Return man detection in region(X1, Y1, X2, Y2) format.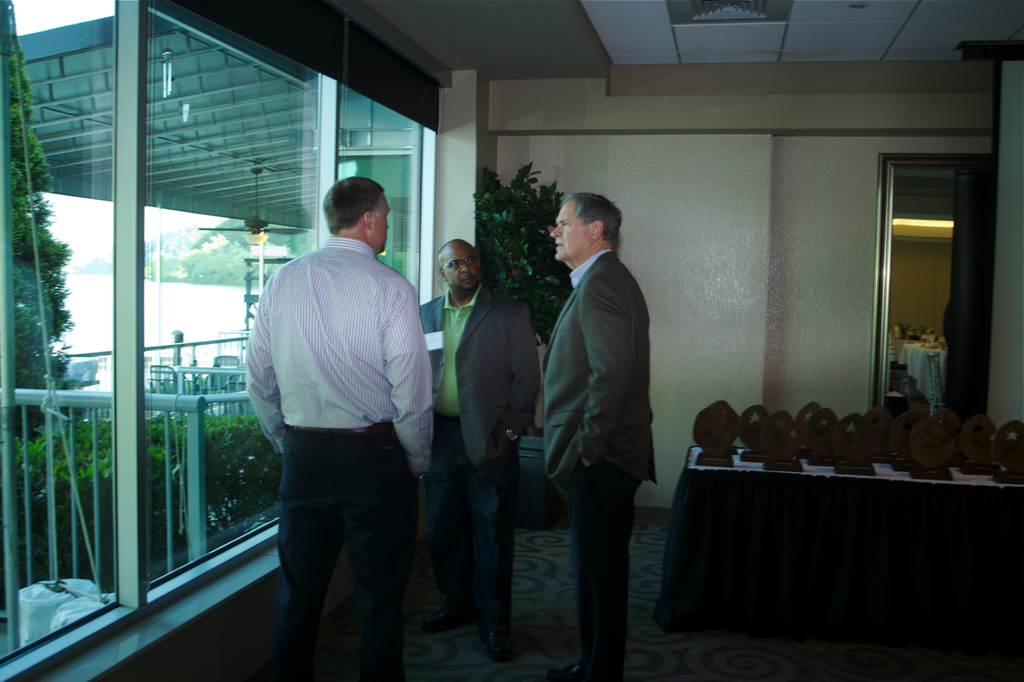
region(538, 183, 658, 681).
